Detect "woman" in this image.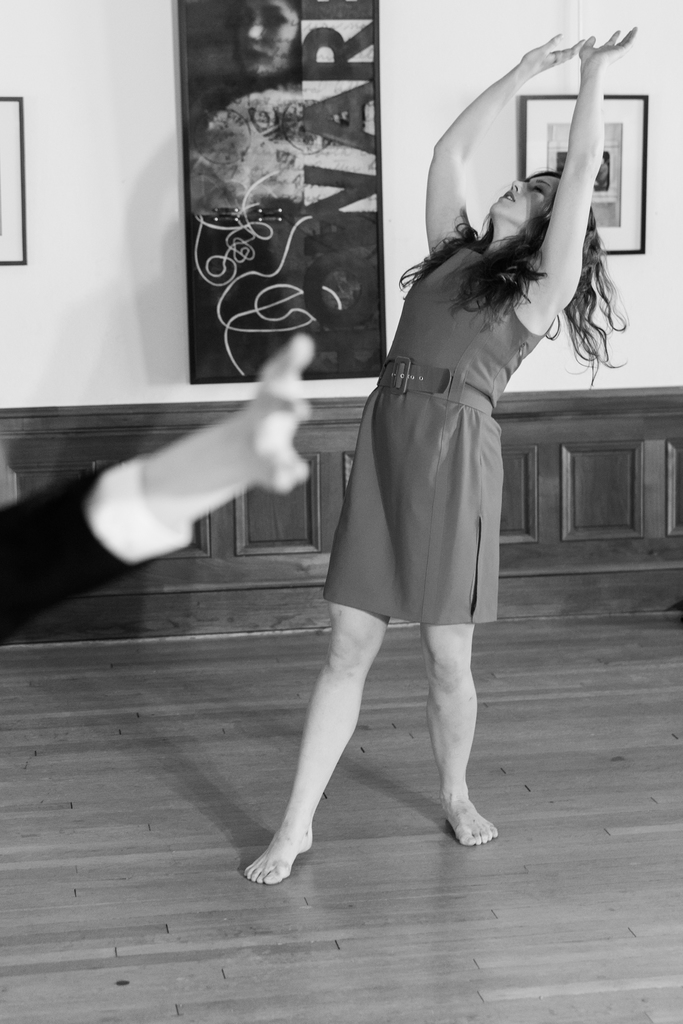
Detection: rect(309, 93, 620, 687).
